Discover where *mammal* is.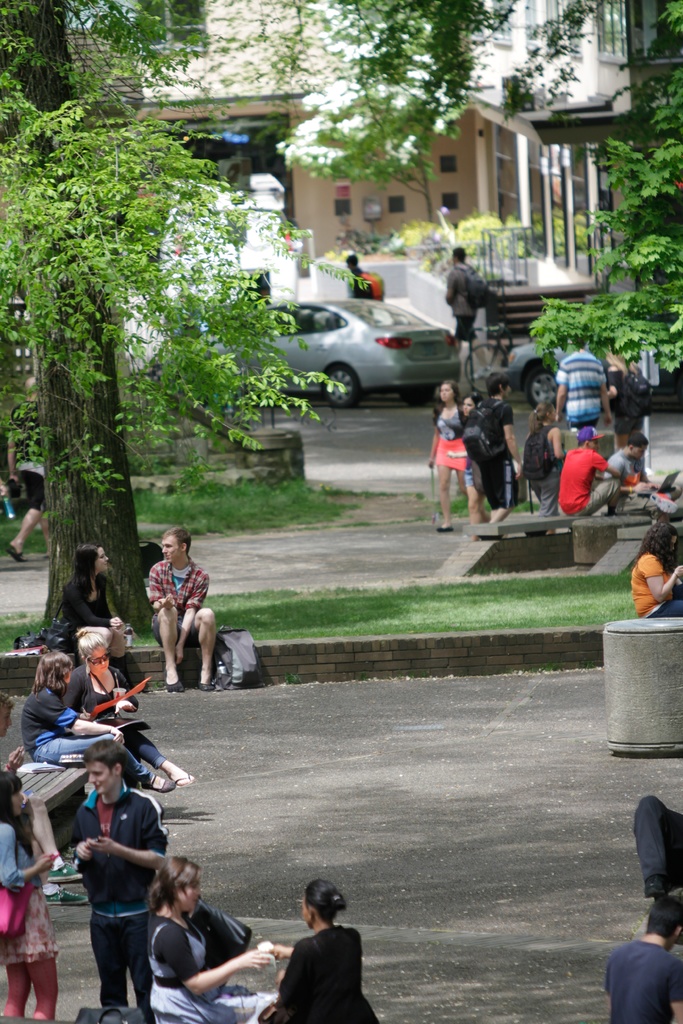
Discovered at BBox(343, 255, 366, 299).
